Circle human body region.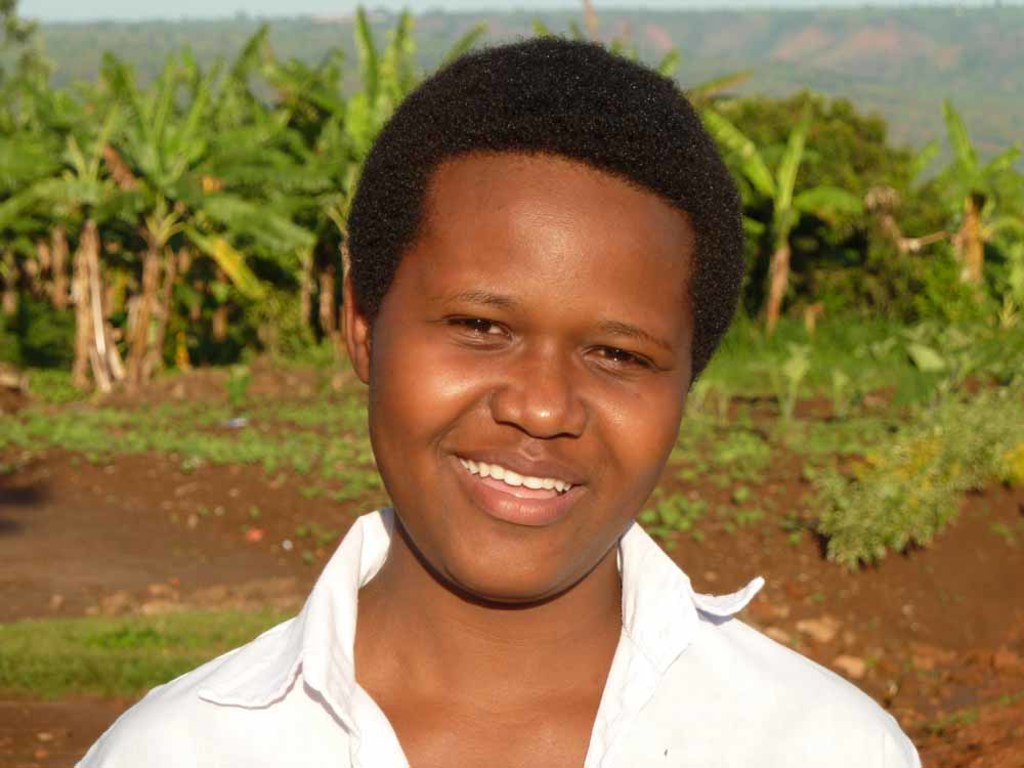
Region: 200 52 925 767.
